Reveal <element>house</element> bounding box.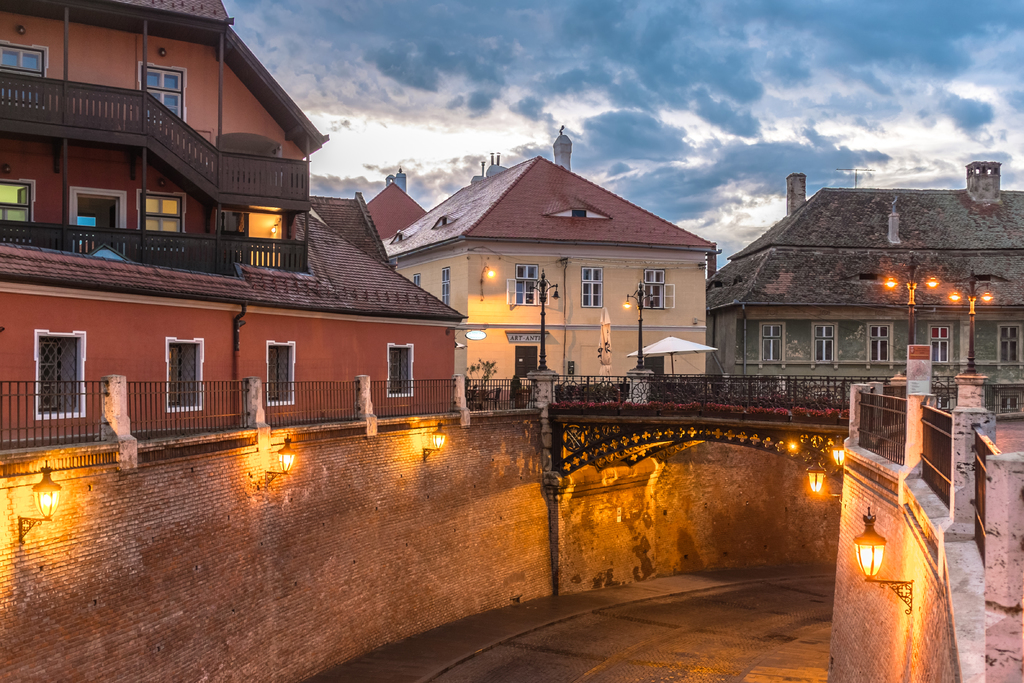
Revealed: pyautogui.locateOnScreen(701, 164, 1019, 428).
